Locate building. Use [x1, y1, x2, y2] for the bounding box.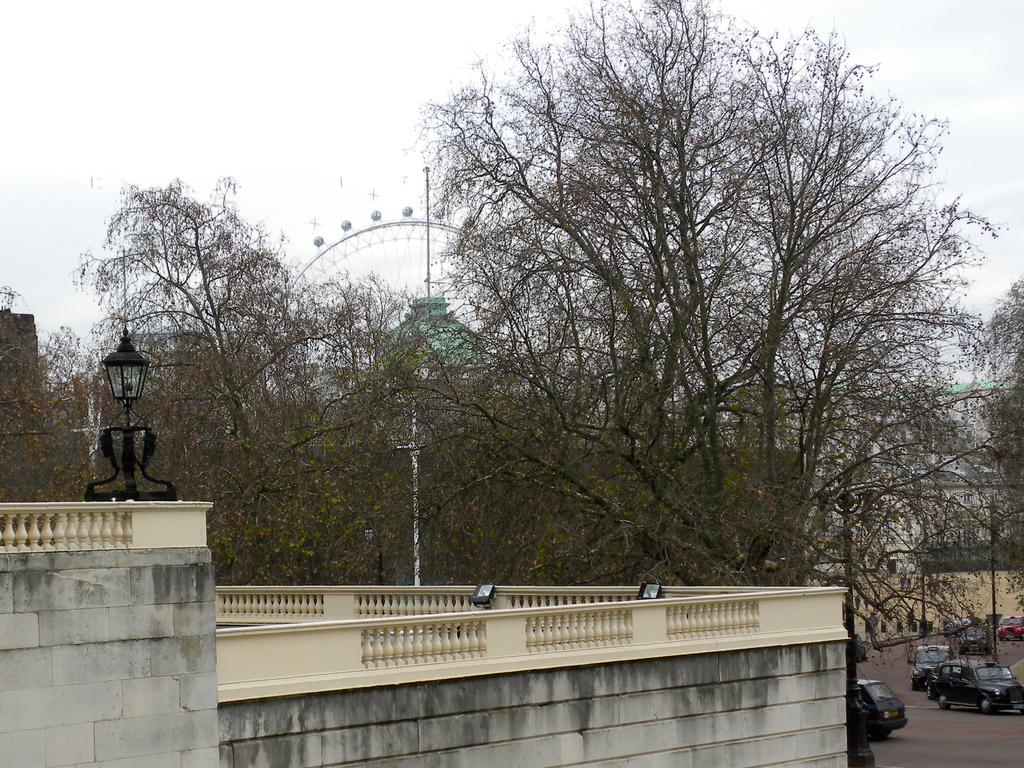
[0, 305, 61, 437].
